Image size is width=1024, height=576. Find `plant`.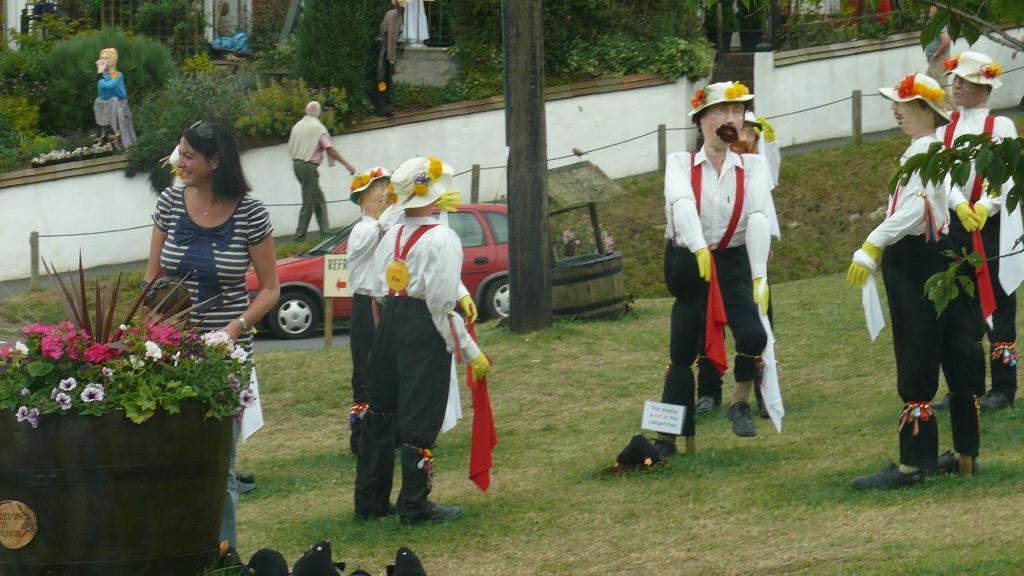
(867,0,929,40).
